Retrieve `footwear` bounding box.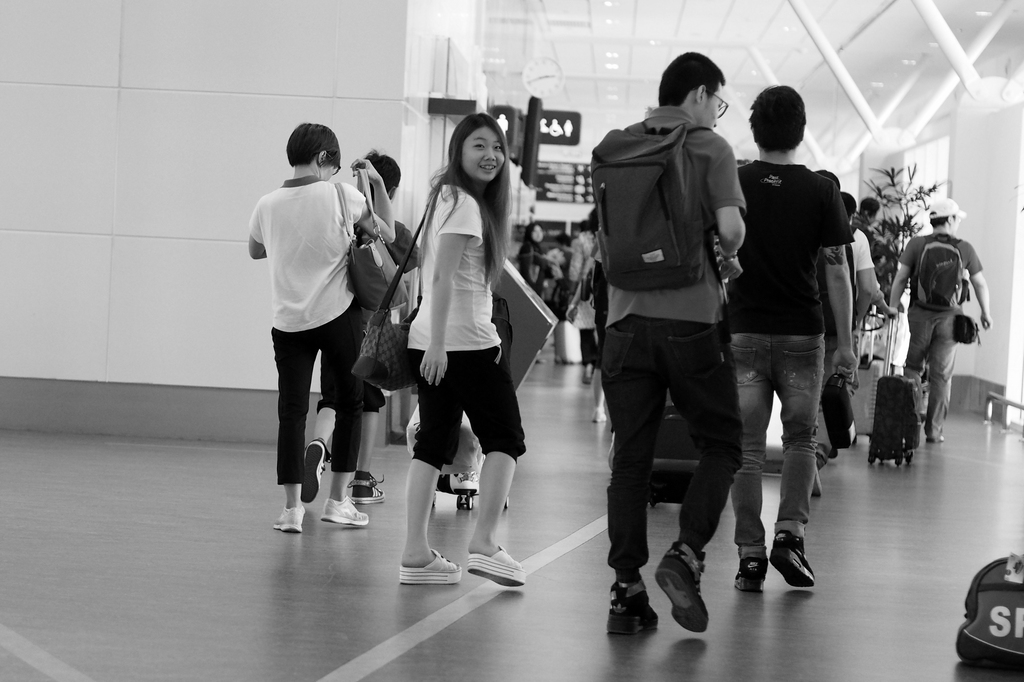
Bounding box: Rect(770, 526, 817, 586).
